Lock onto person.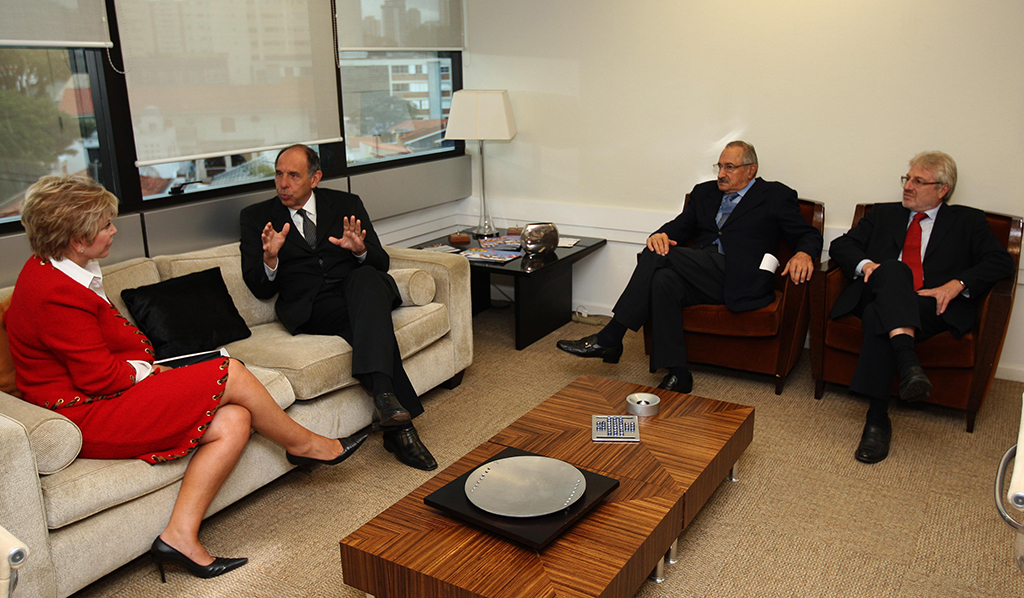
Locked: <region>5, 173, 370, 581</region>.
